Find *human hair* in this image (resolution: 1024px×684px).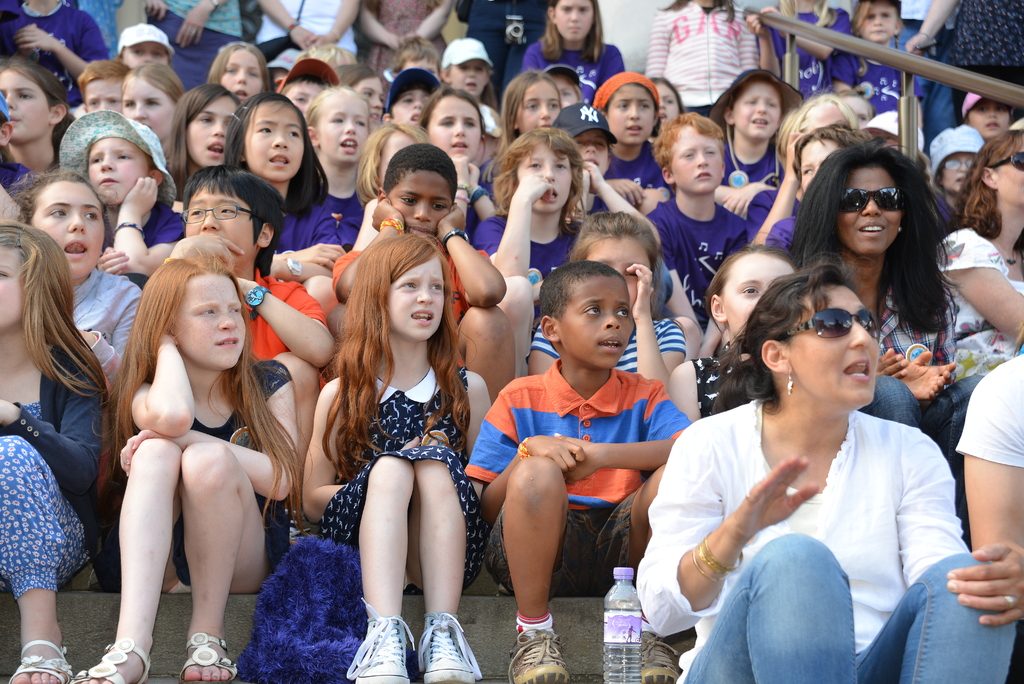
[538, 259, 621, 355].
